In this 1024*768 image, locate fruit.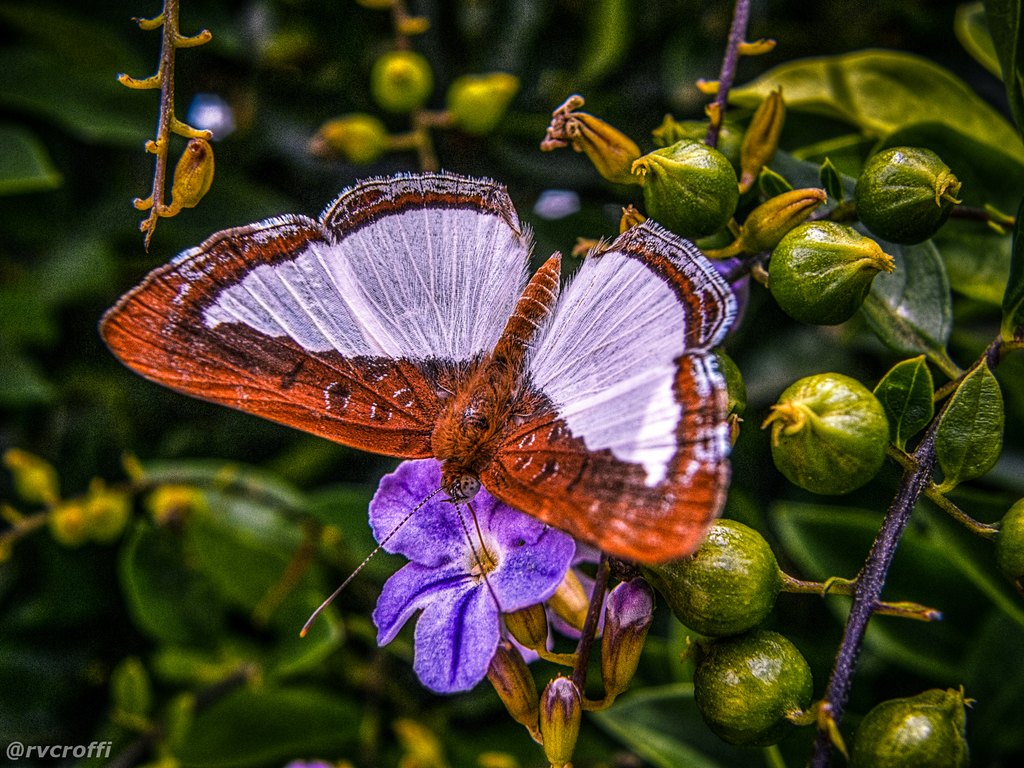
Bounding box: bbox=(692, 626, 819, 756).
